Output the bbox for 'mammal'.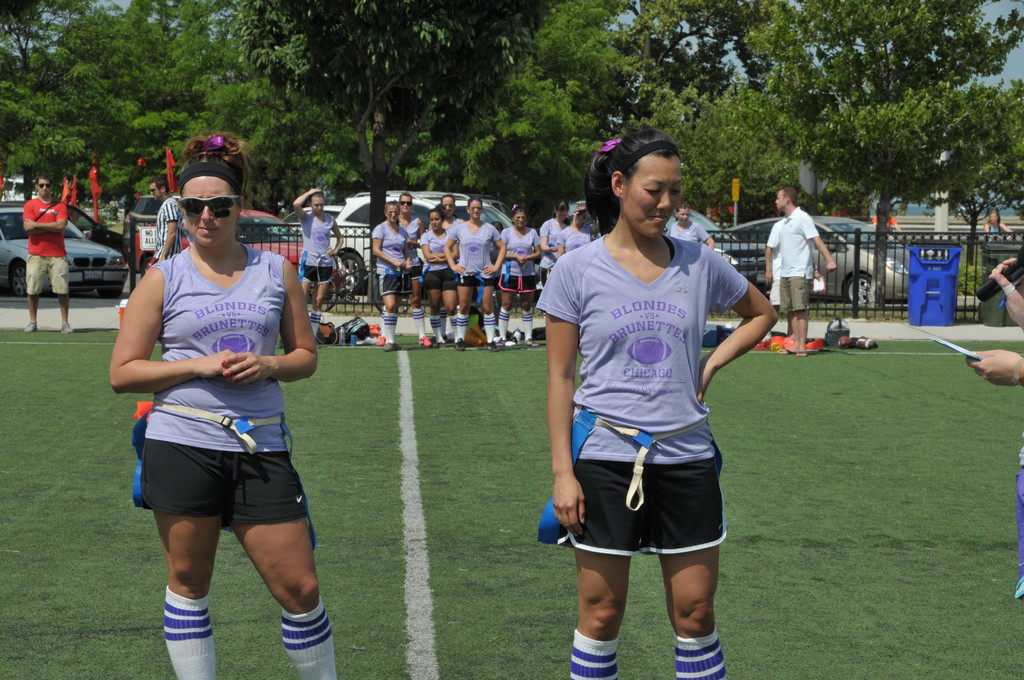
19 175 74 337.
